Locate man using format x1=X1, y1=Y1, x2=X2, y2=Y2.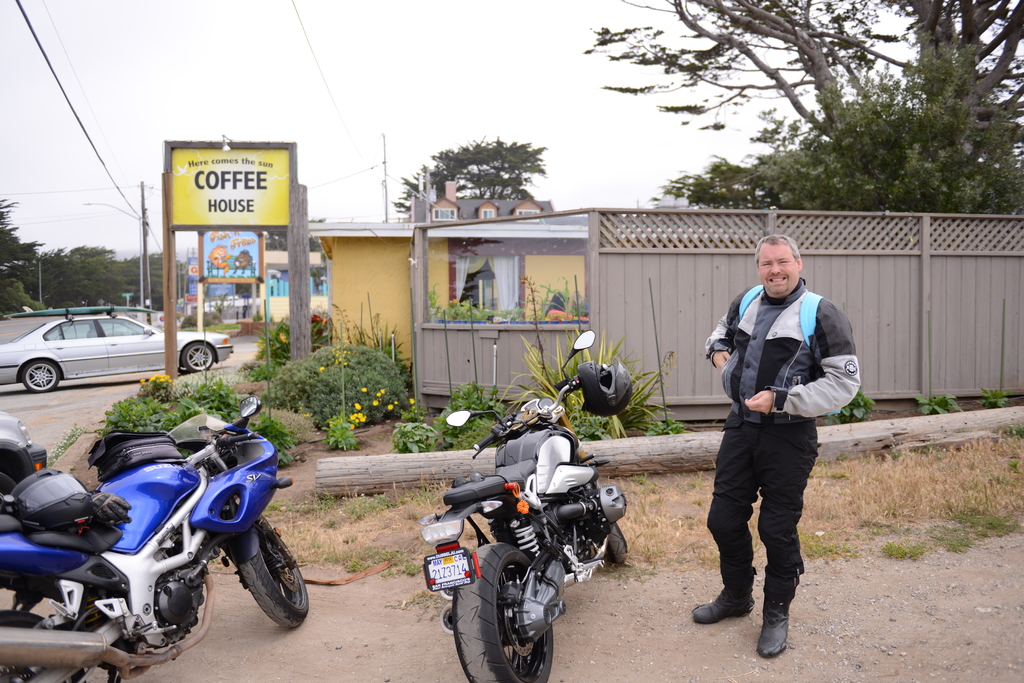
x1=691, y1=264, x2=847, y2=652.
